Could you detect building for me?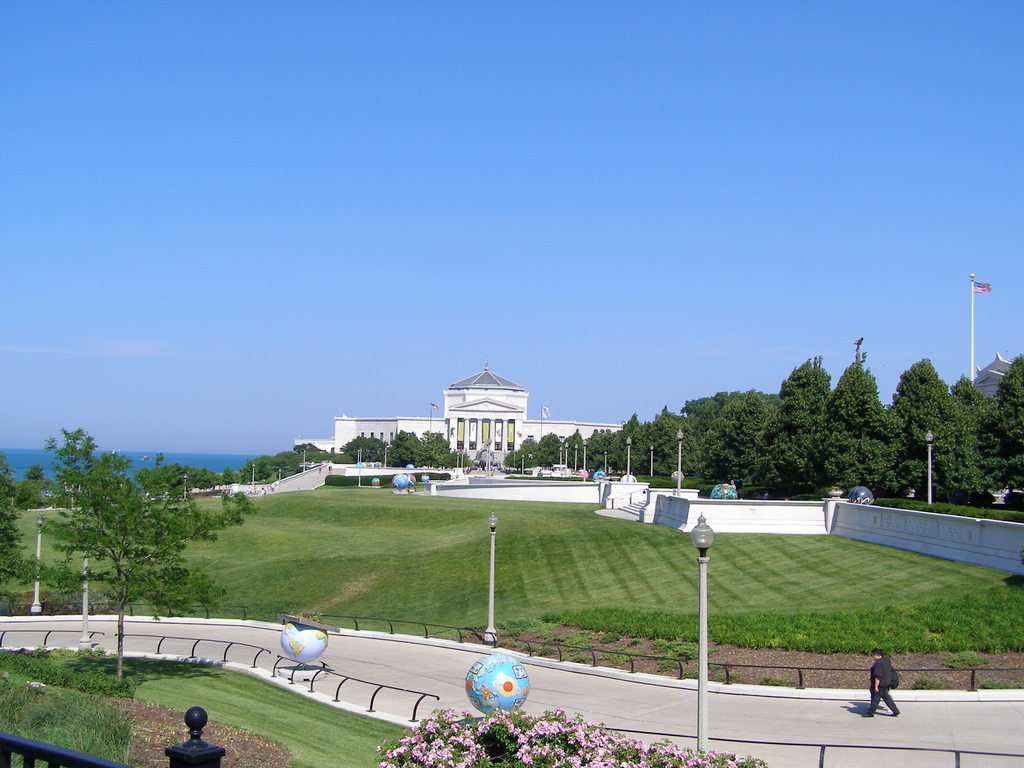
Detection result: l=294, t=359, r=627, b=470.
